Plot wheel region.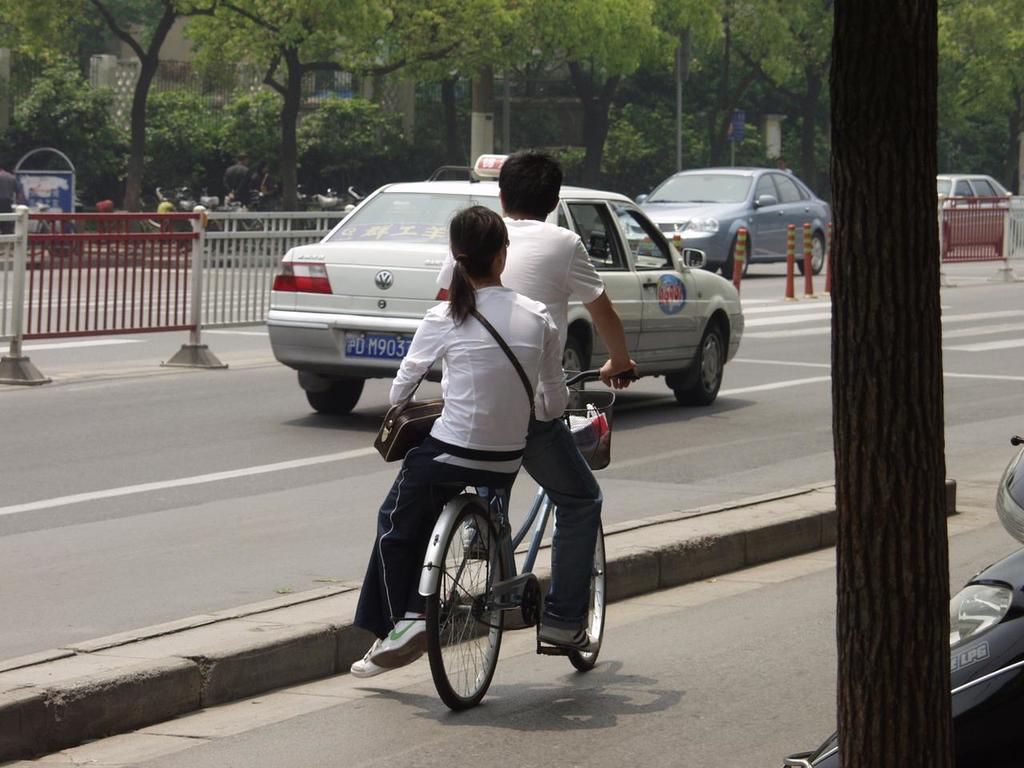
Plotted at rect(675, 323, 722, 407).
